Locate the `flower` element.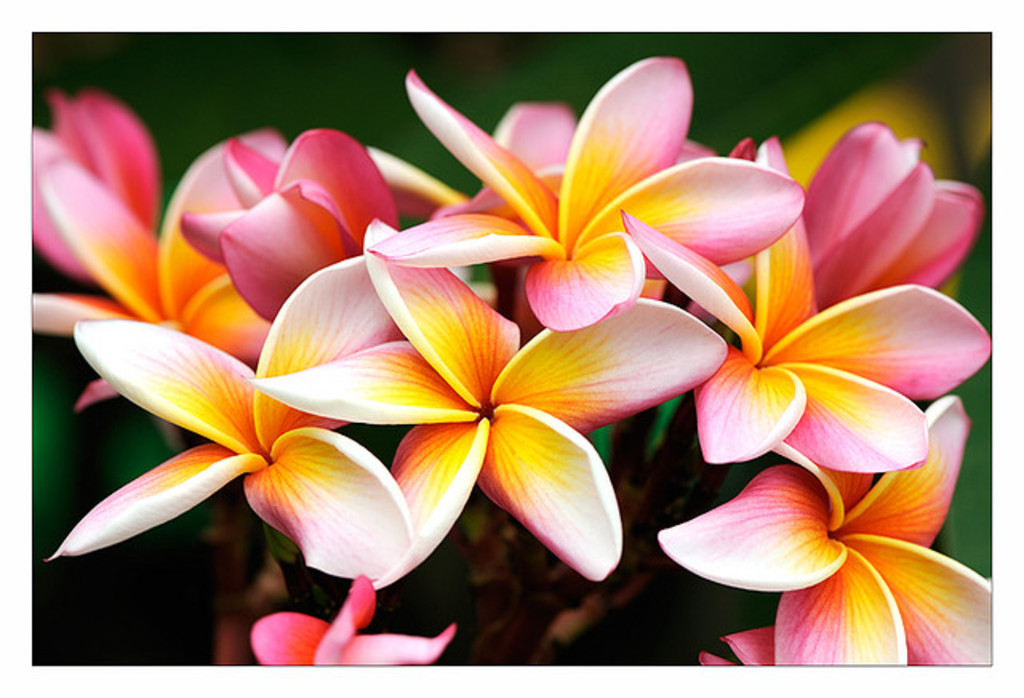
Element bbox: (32,59,901,634).
